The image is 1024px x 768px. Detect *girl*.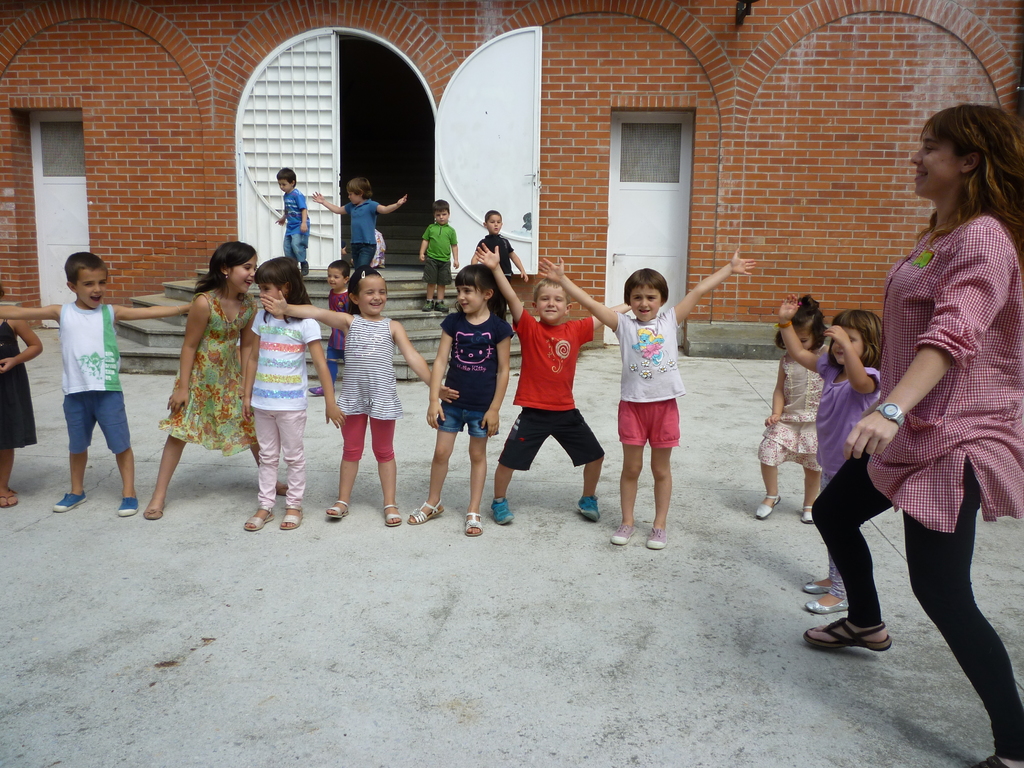
Detection: l=271, t=274, r=465, b=519.
